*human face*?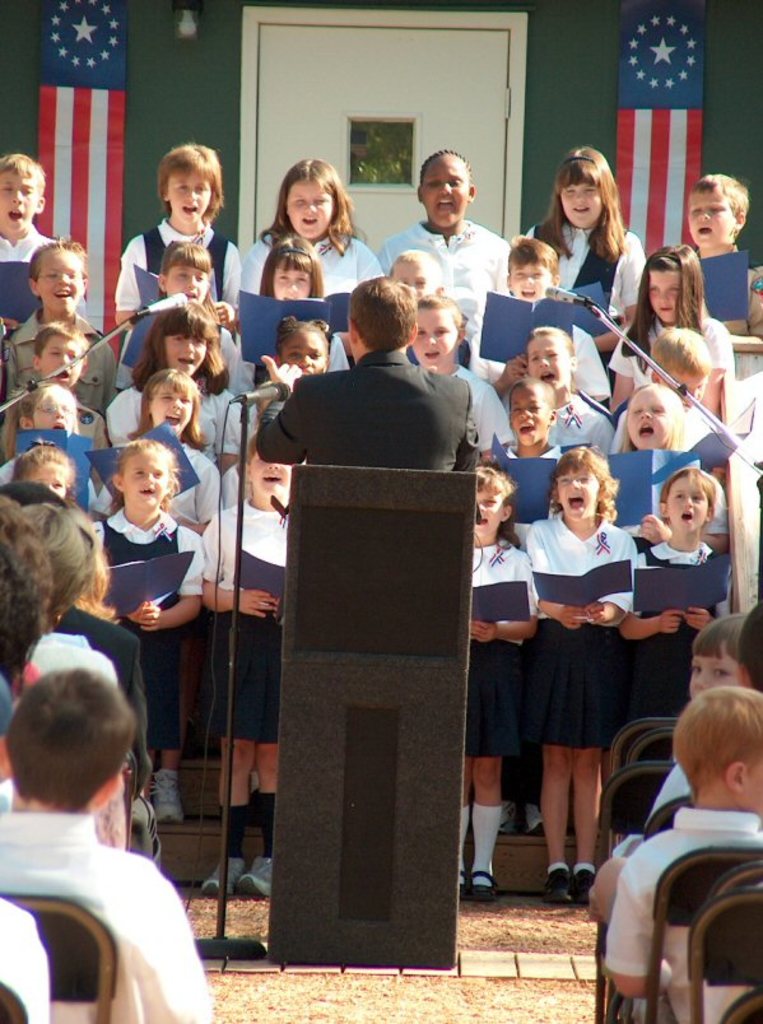
box(526, 336, 571, 394)
